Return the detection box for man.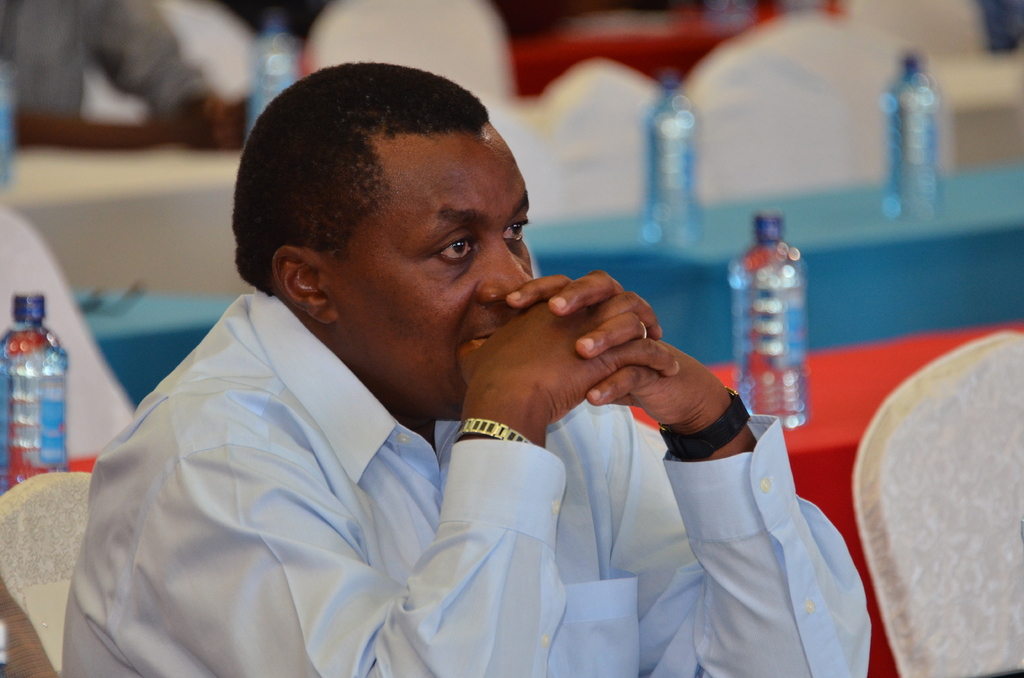
bbox=[129, 155, 849, 664].
